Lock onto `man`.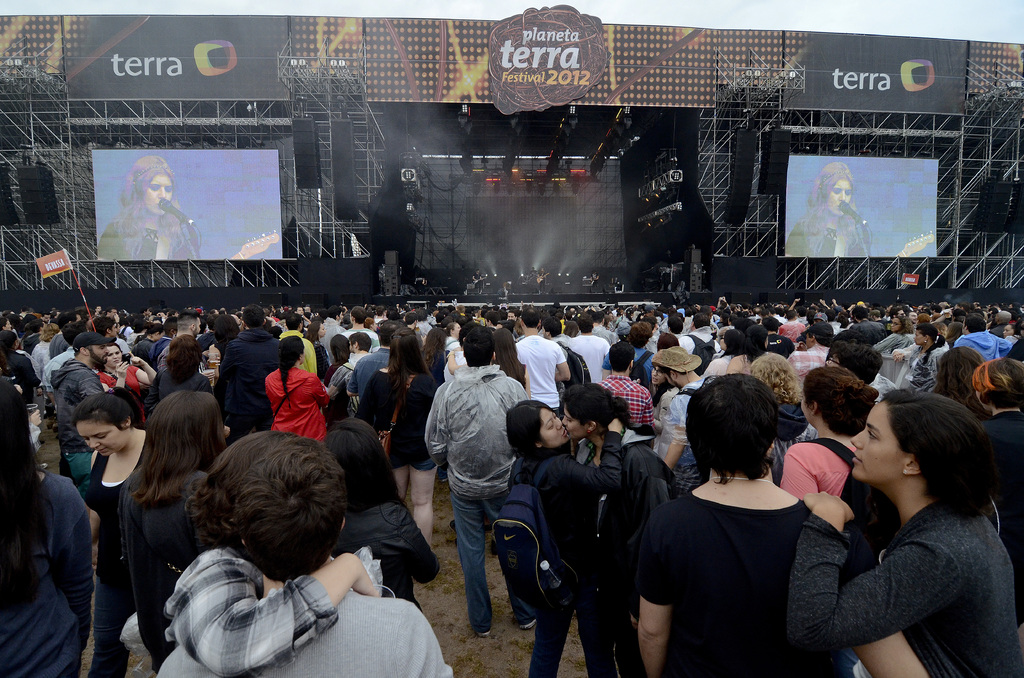
Locked: rect(42, 312, 51, 321).
